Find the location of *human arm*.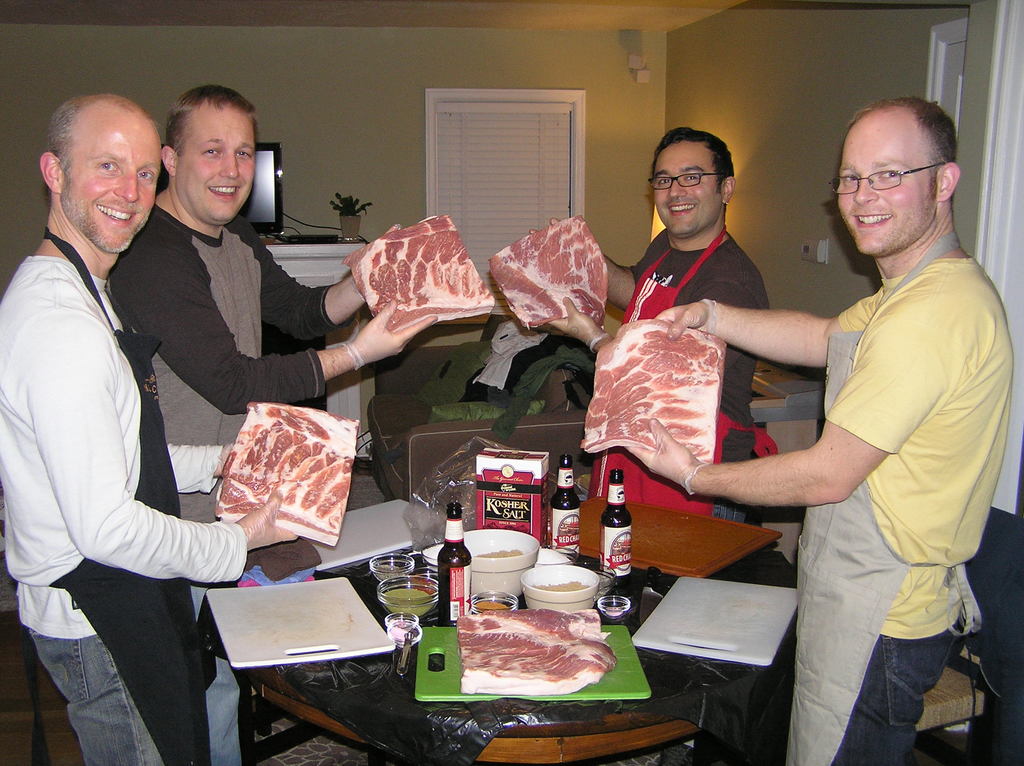
Location: (left=566, top=241, right=637, bottom=286).
